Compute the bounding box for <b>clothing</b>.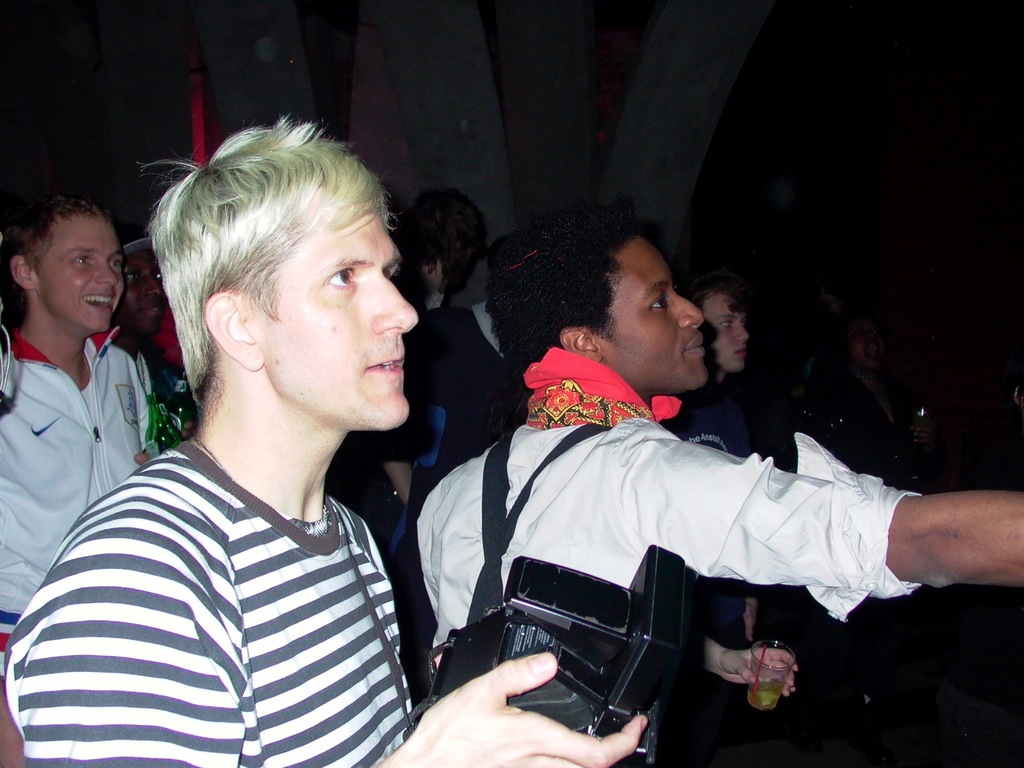
[433, 425, 890, 607].
